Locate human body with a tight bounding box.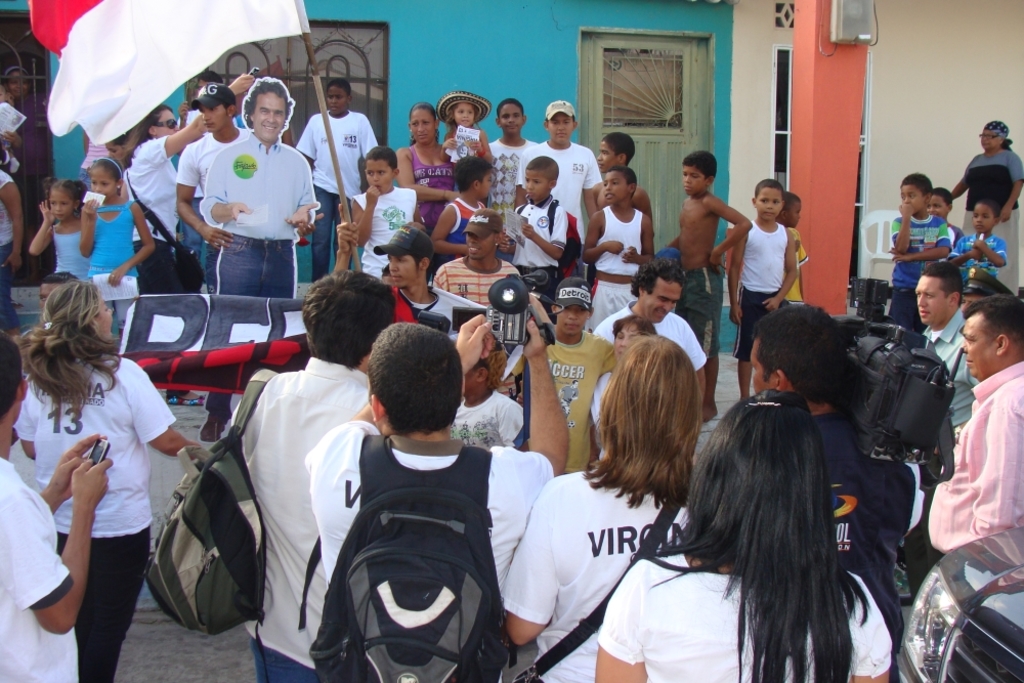
bbox(919, 307, 977, 431).
